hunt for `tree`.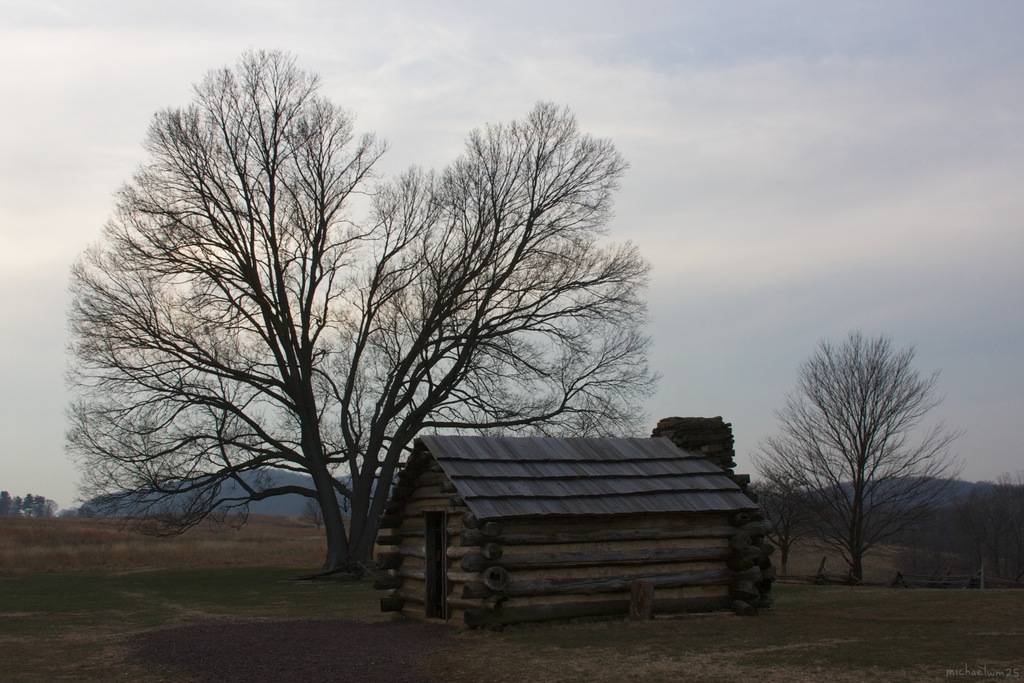
Hunted down at region(748, 446, 808, 577).
